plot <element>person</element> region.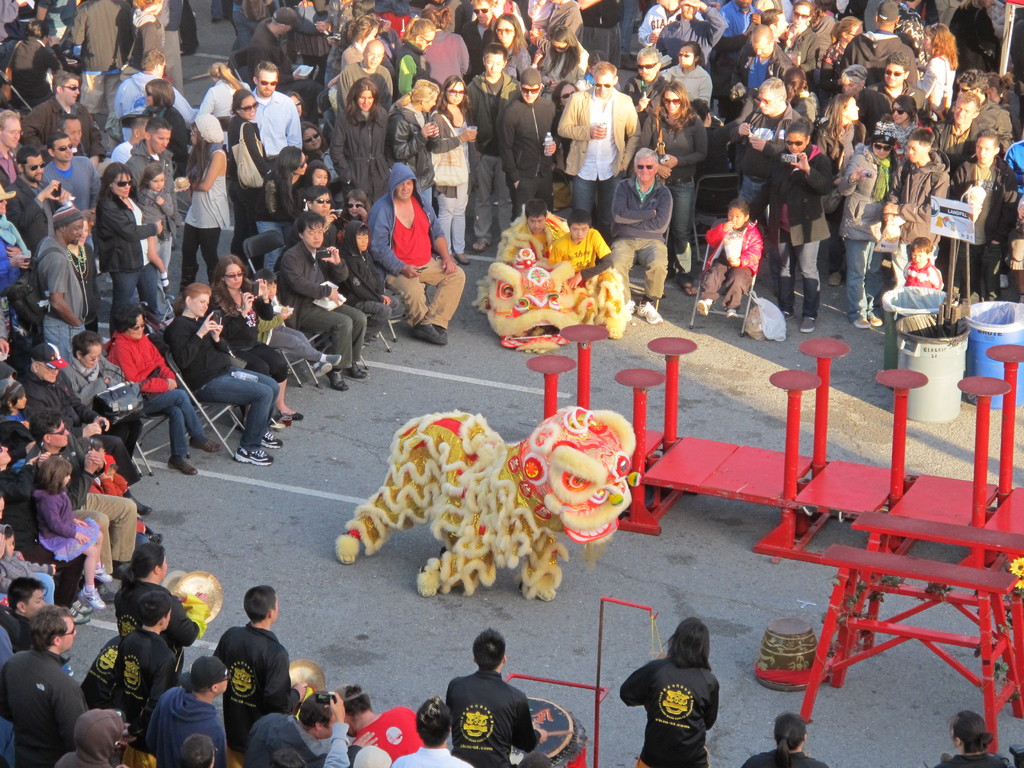
Plotted at crop(92, 163, 163, 338).
